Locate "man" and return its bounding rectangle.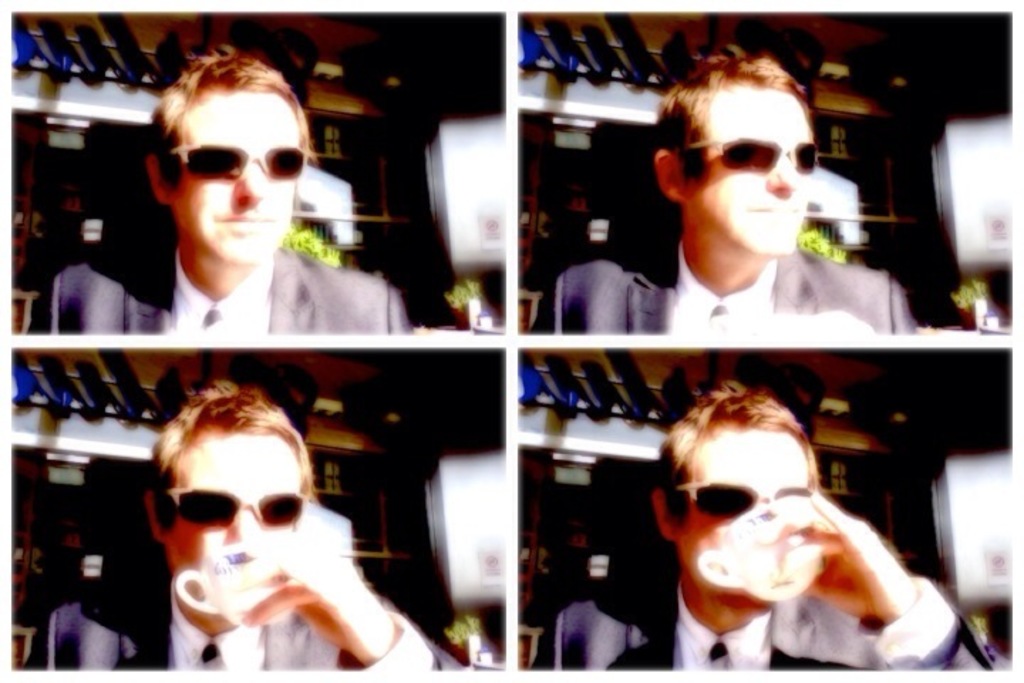
68, 74, 391, 378.
